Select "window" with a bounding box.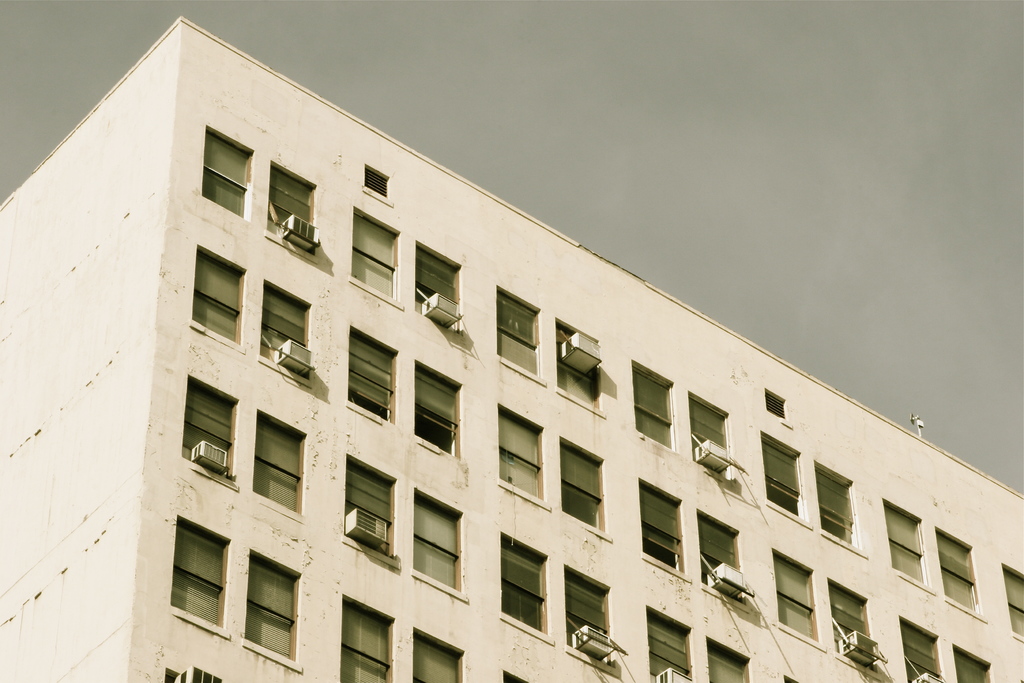
bbox=[252, 410, 307, 511].
